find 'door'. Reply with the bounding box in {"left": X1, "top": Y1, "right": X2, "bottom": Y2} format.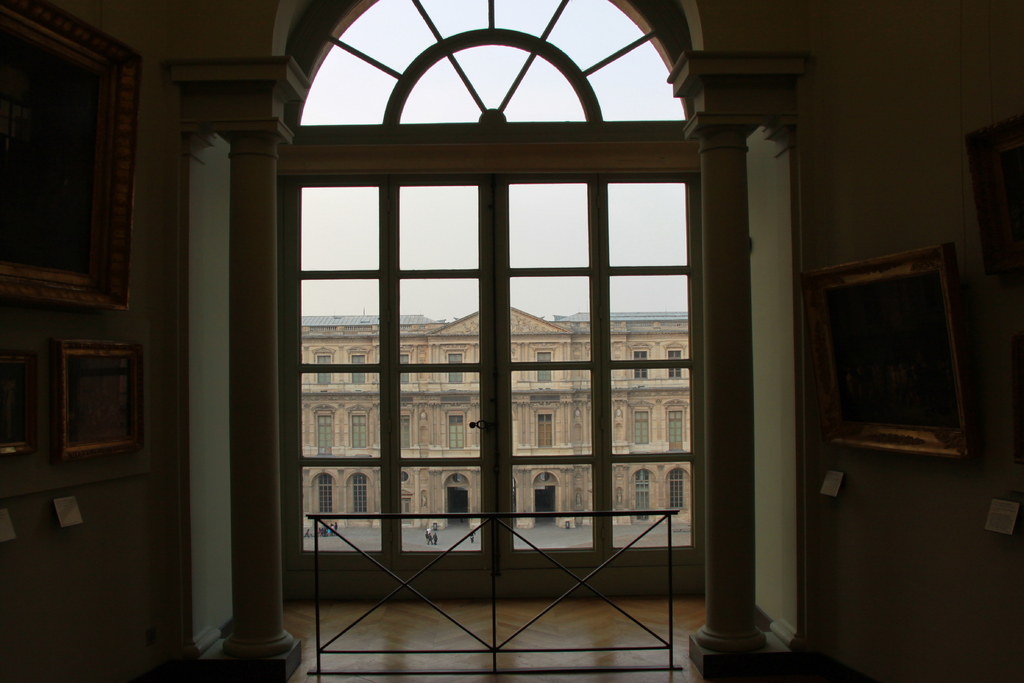
{"left": 277, "top": 82, "right": 726, "bottom": 649}.
